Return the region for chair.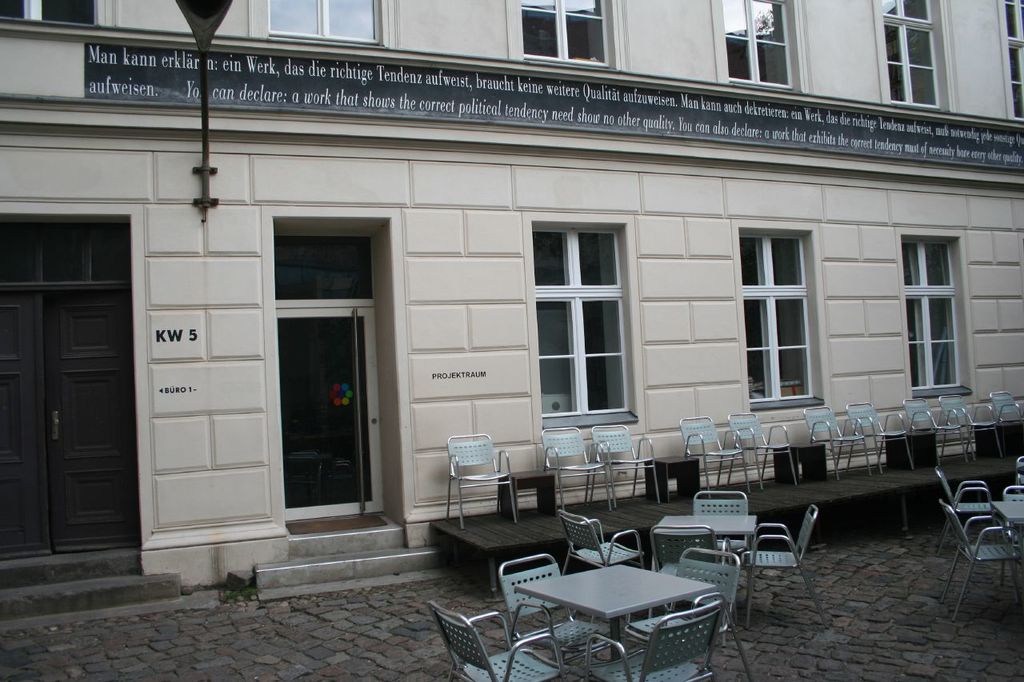
900, 397, 966, 461.
